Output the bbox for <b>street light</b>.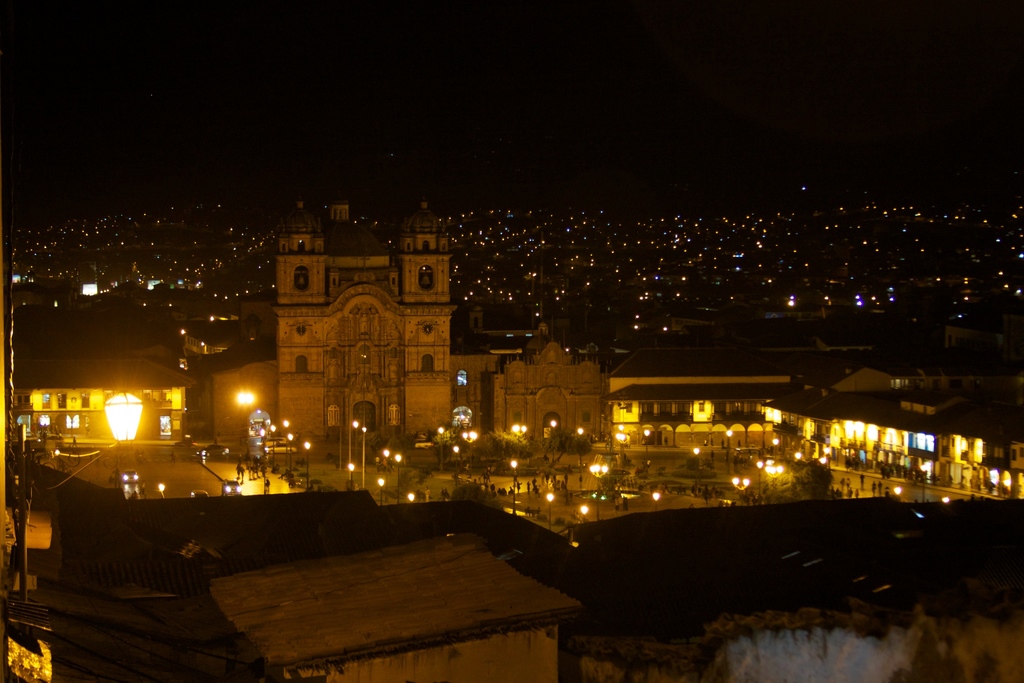
395/452/403/502.
